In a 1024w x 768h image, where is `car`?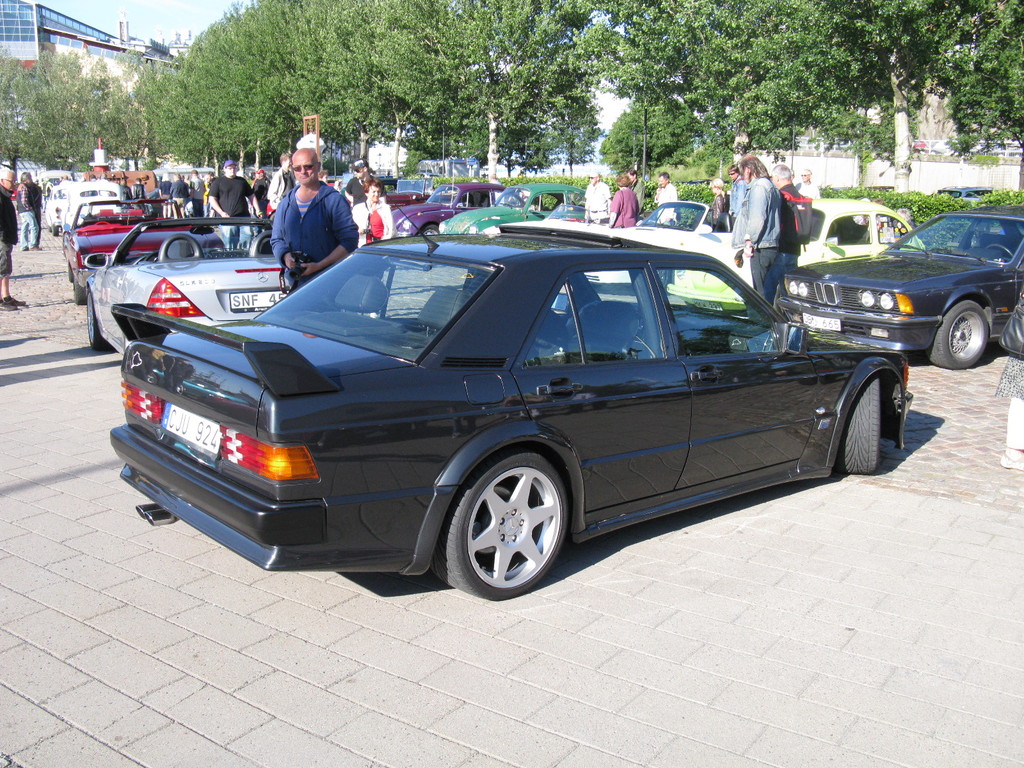
x1=110 y1=224 x2=906 y2=602.
